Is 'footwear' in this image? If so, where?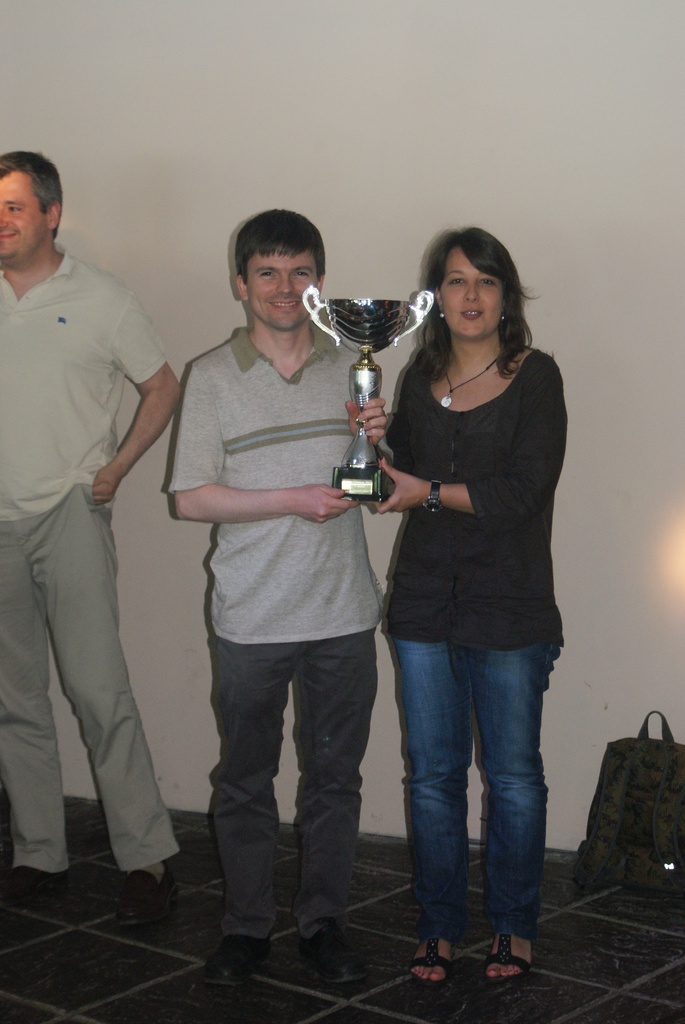
Yes, at box=[114, 863, 175, 927].
